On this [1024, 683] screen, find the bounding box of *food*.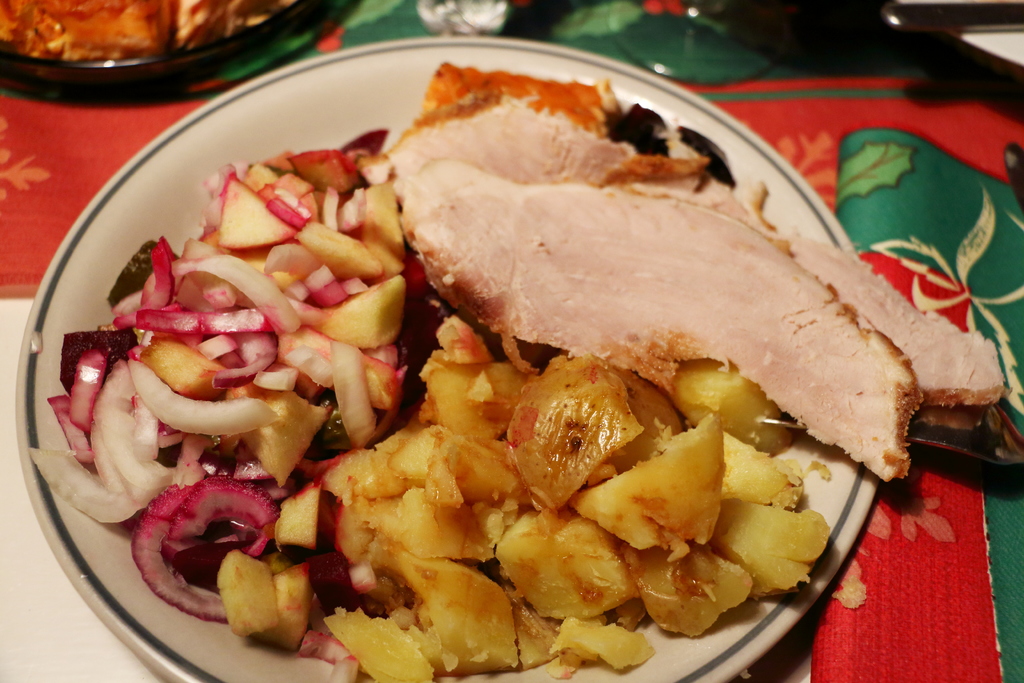
Bounding box: box=[117, 32, 904, 638].
